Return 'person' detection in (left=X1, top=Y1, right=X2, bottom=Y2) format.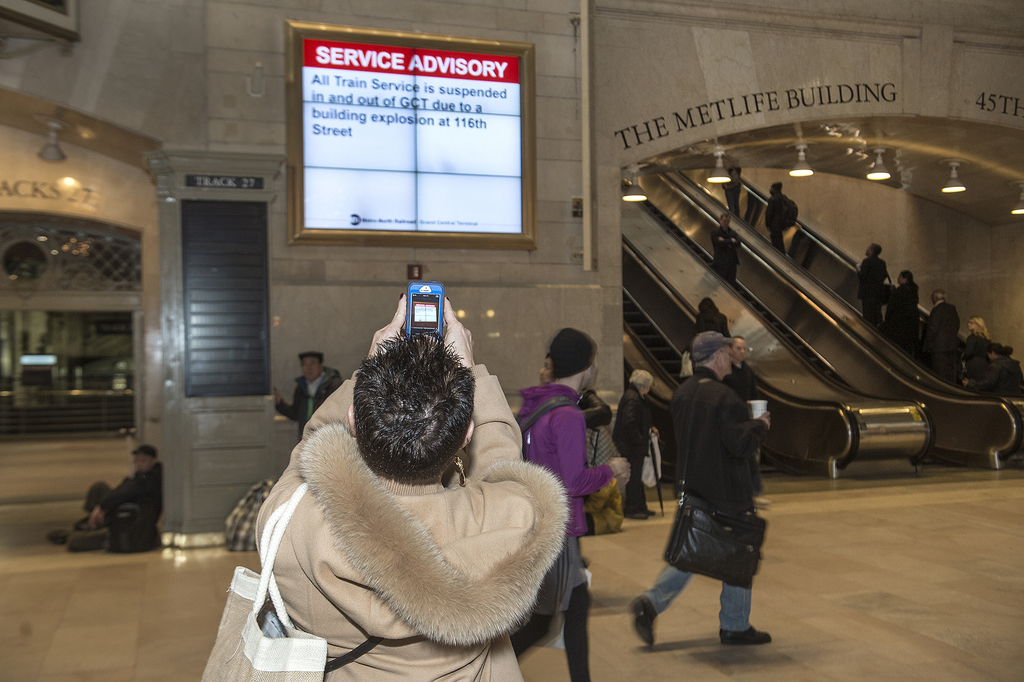
(left=705, top=215, right=743, bottom=288).
